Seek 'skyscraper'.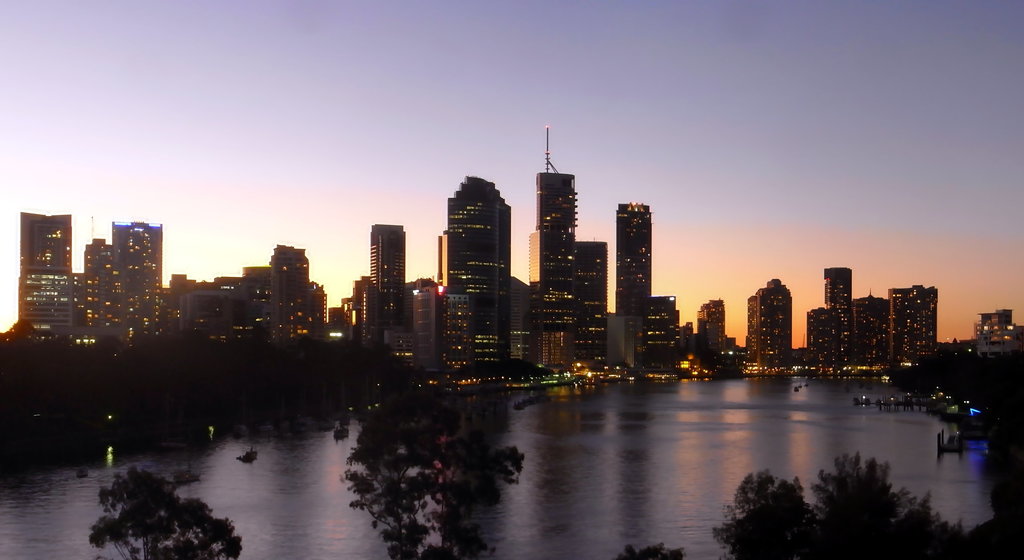
{"left": 443, "top": 175, "right": 514, "bottom": 369}.
